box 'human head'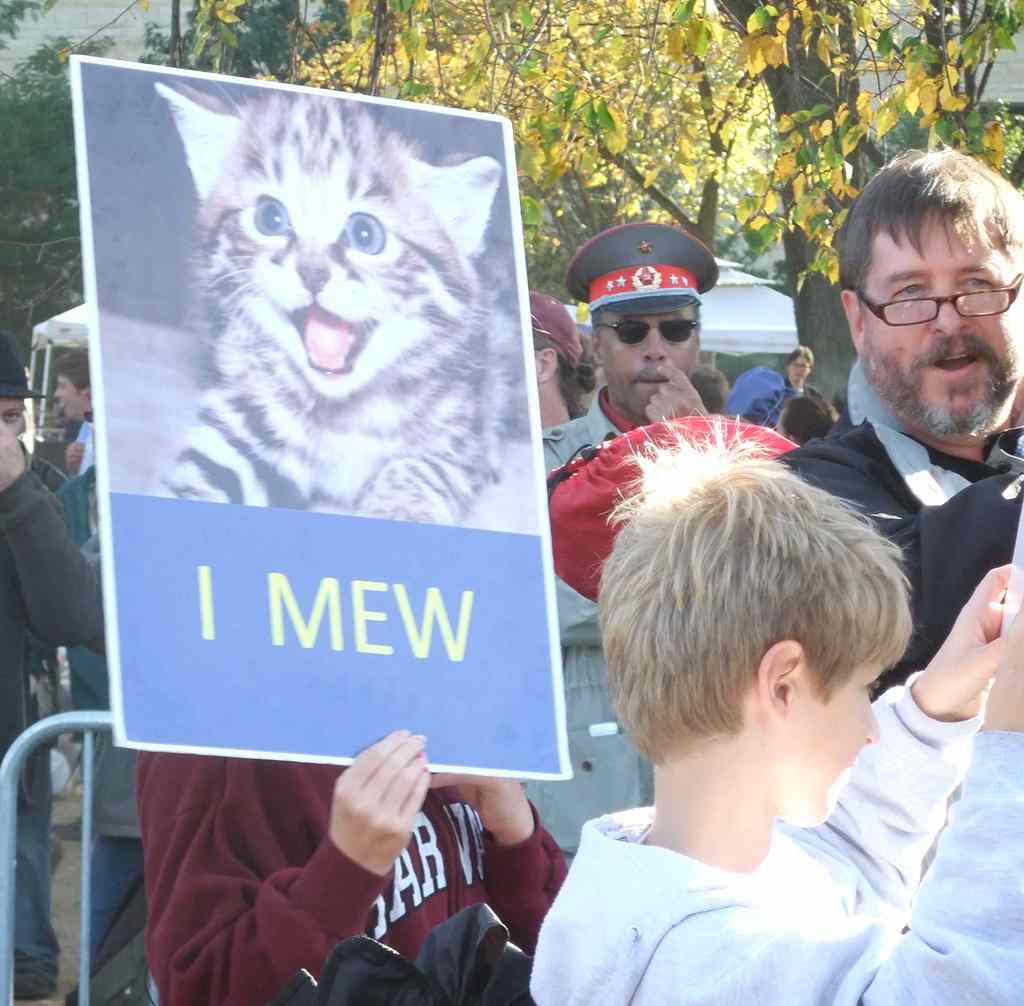
detection(689, 364, 732, 410)
